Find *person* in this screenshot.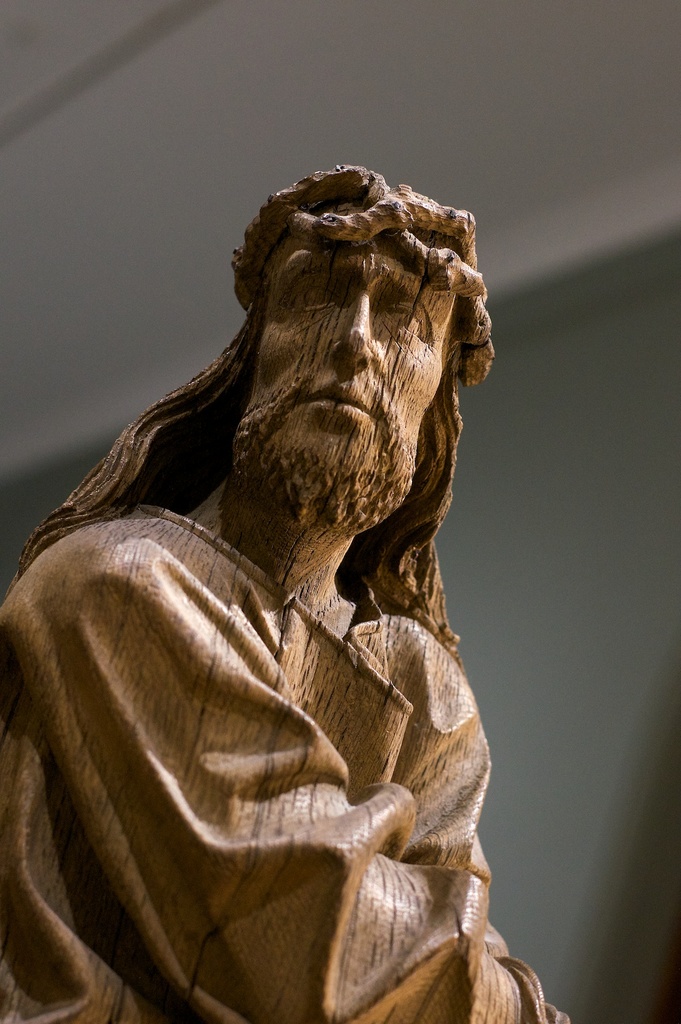
The bounding box for *person* is bbox(60, 161, 573, 1023).
